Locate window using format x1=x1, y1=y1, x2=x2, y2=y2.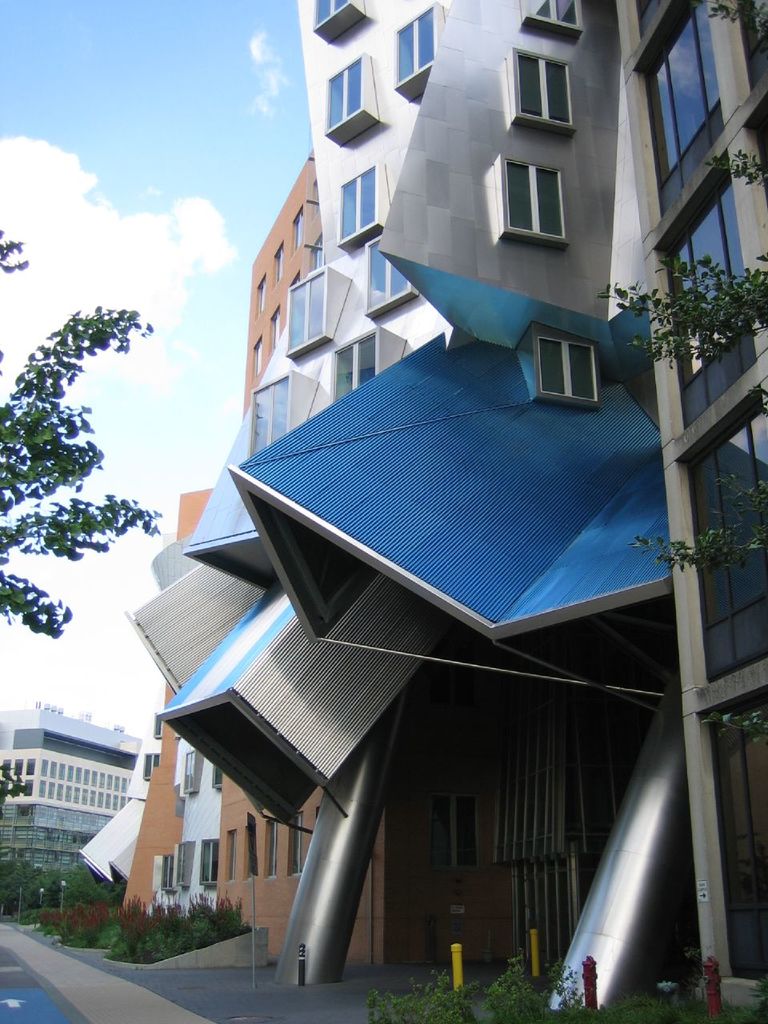
x1=286, y1=269, x2=333, y2=357.
